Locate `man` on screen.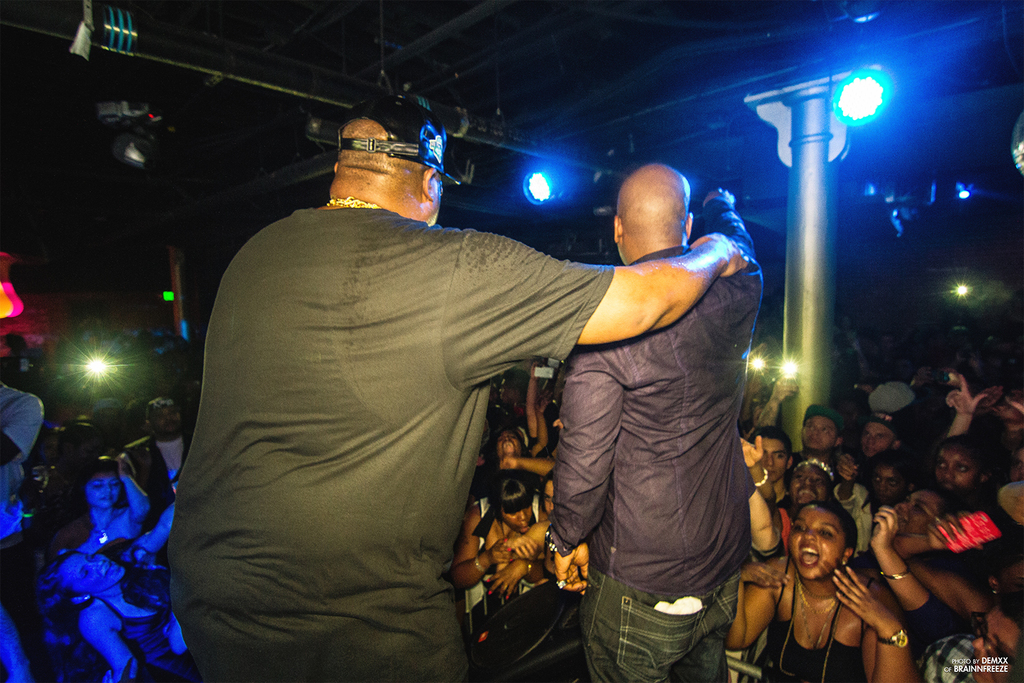
On screen at (545,164,770,678).
